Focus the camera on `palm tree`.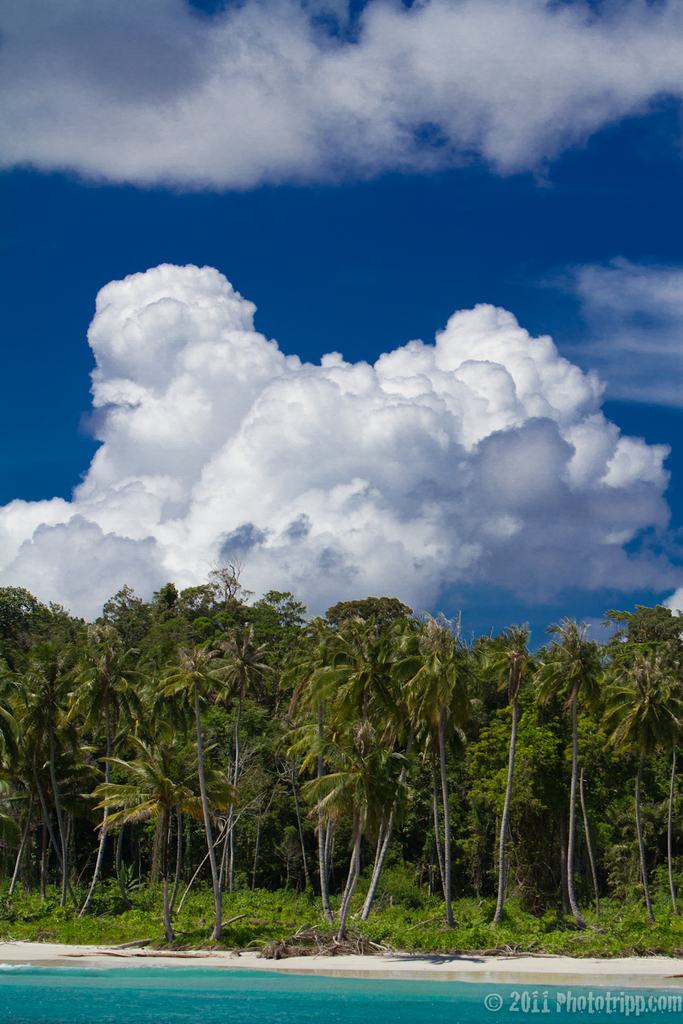
Focus region: 161/642/253/862.
